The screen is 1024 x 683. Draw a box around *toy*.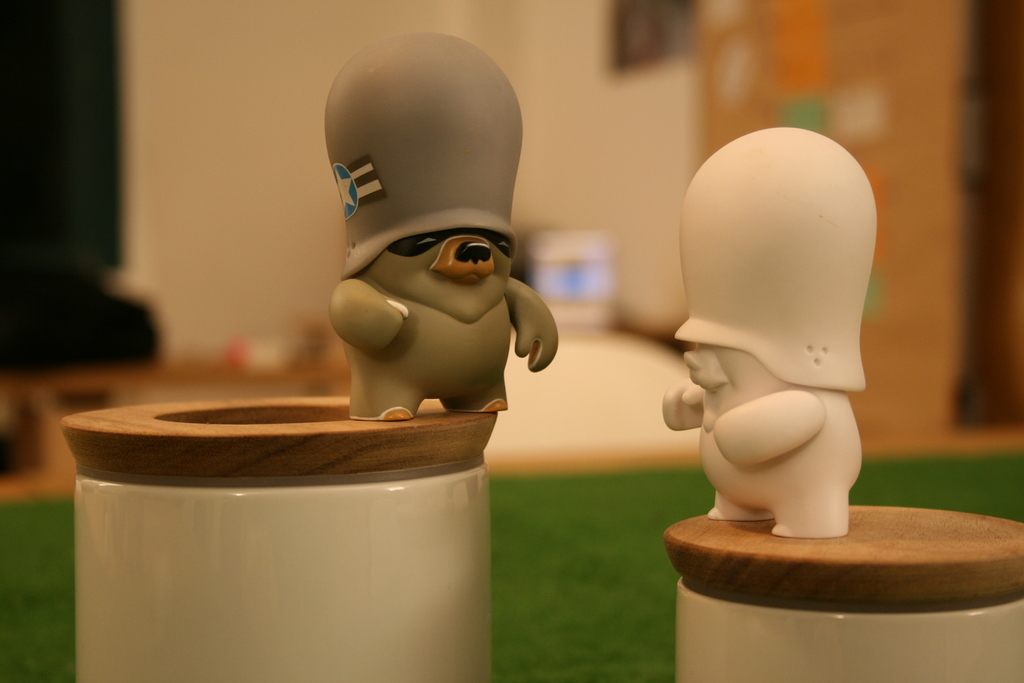
(x1=662, y1=125, x2=877, y2=539).
